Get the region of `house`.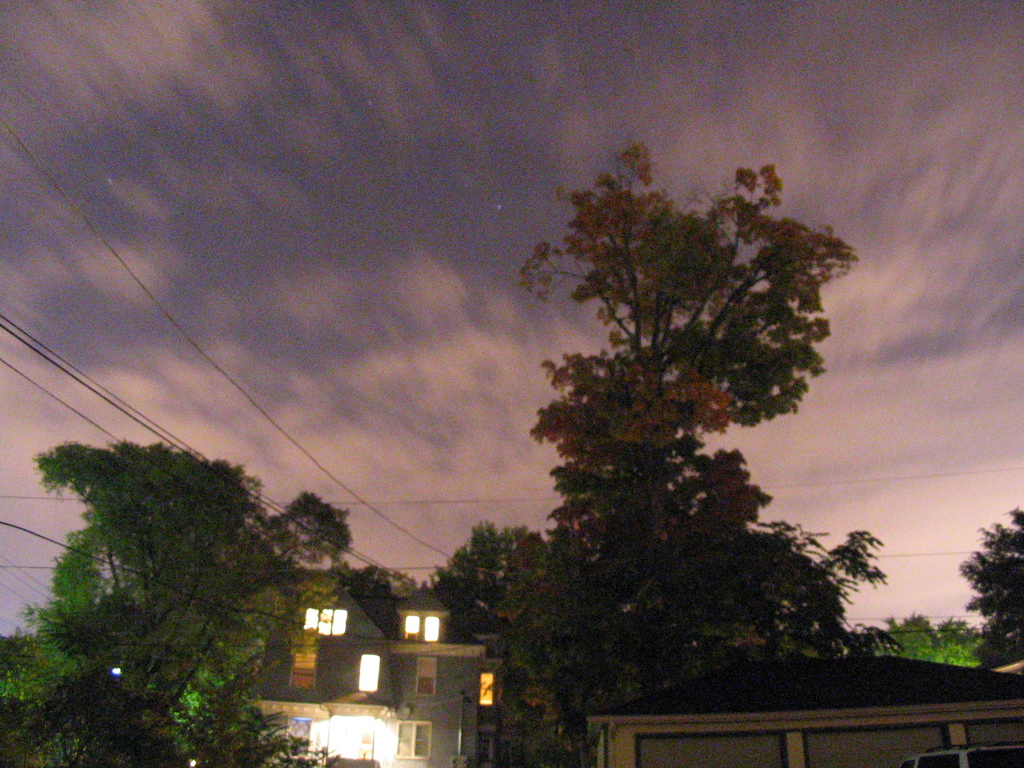
select_region(234, 570, 503, 767).
